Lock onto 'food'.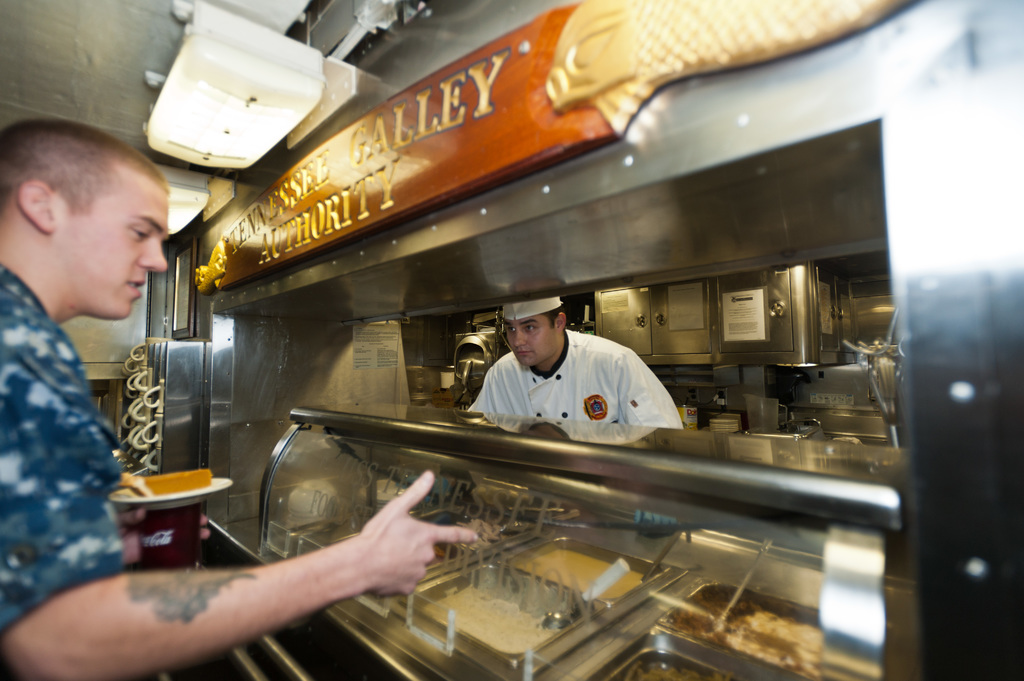
Locked: rect(133, 470, 216, 495).
